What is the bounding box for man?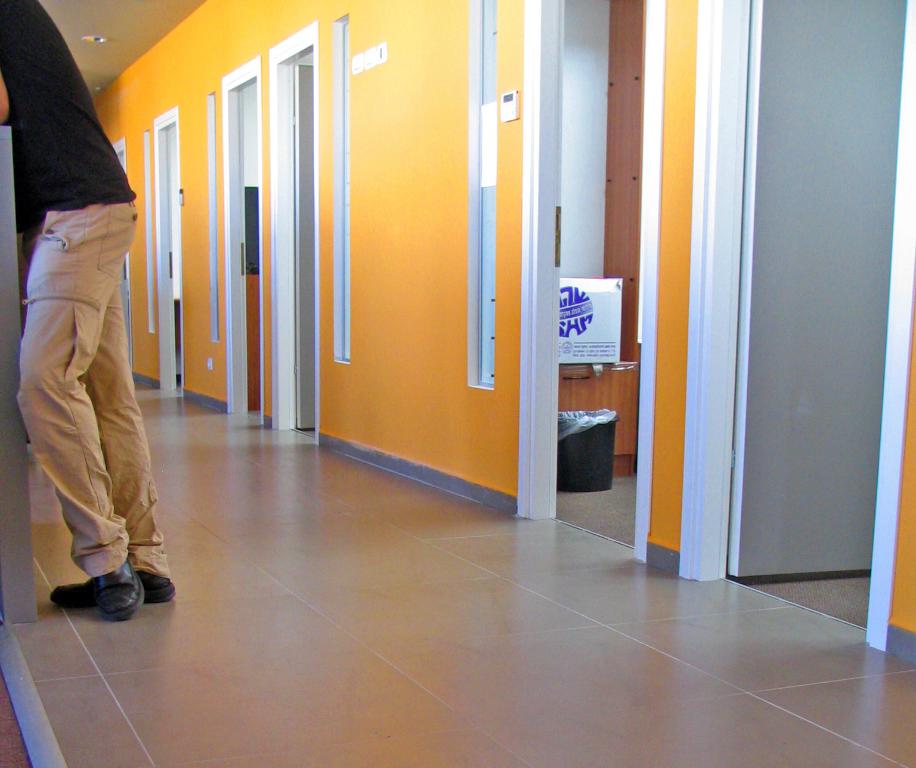
l=0, t=0, r=140, b=612.
